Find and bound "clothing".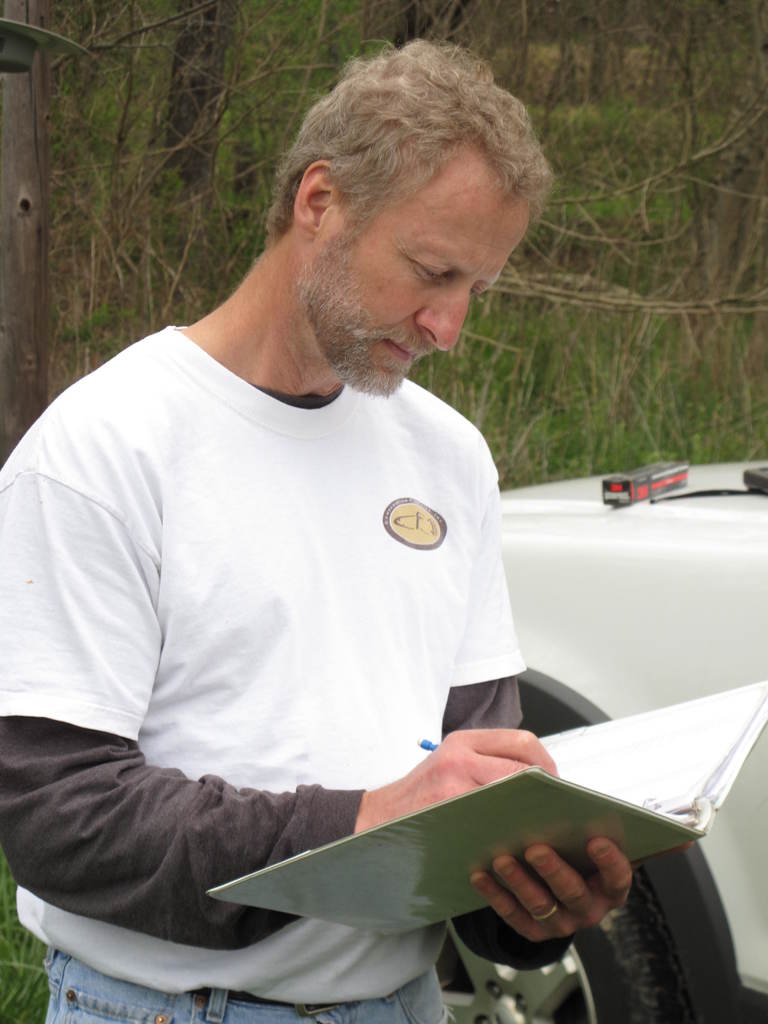
Bound: bbox=[0, 286, 529, 1023].
